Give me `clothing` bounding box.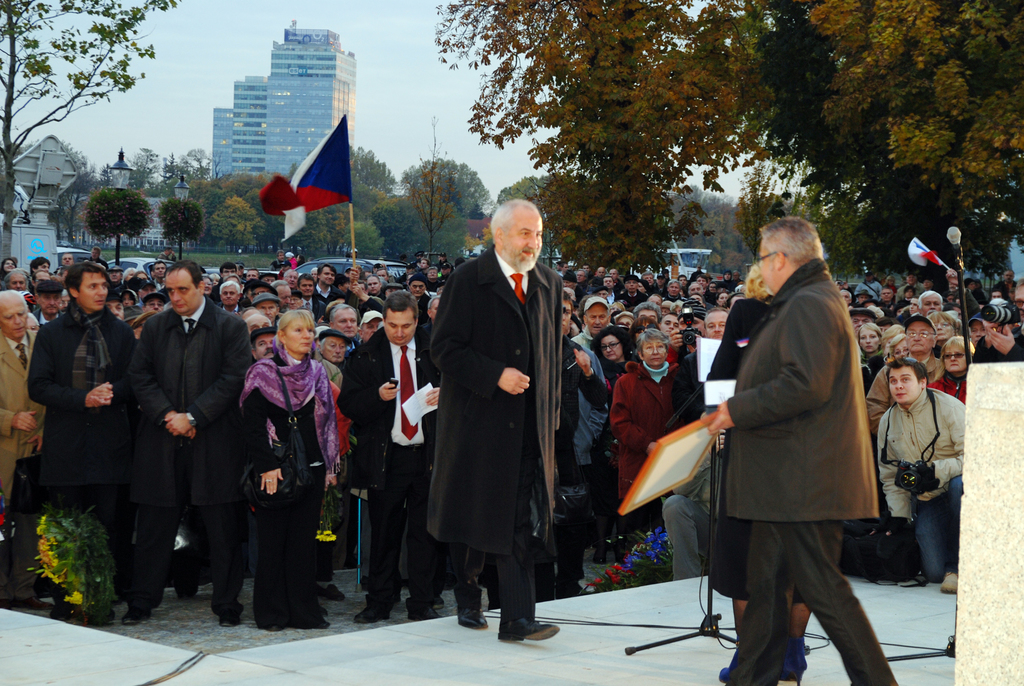
locate(300, 289, 324, 320).
